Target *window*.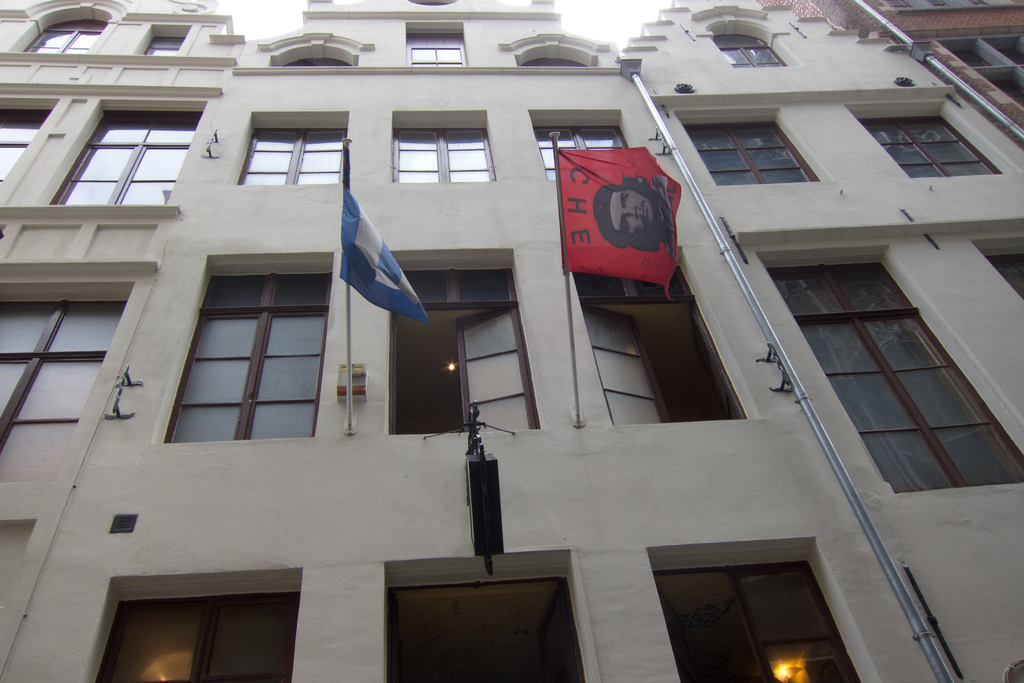
Target region: 394,126,488,186.
